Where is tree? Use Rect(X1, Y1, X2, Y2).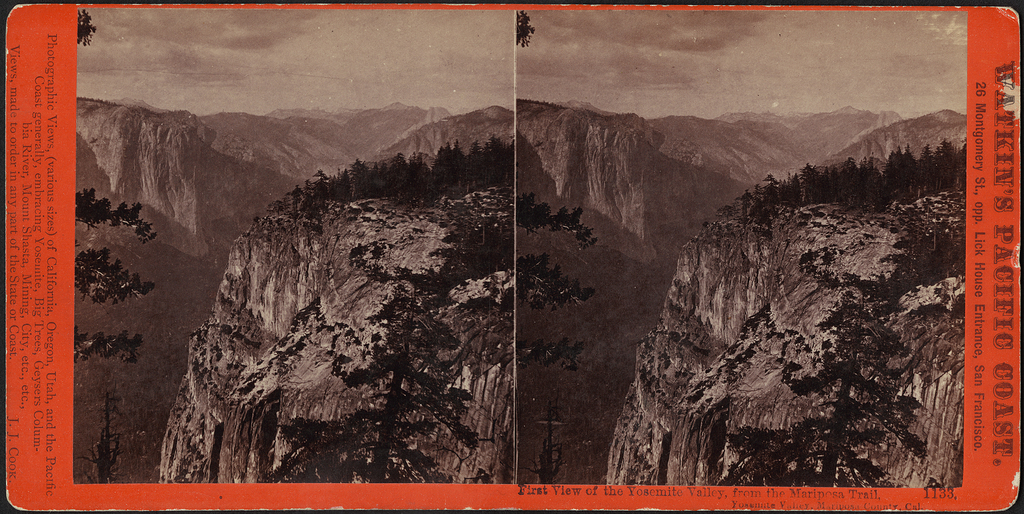
Rect(523, 417, 565, 483).
